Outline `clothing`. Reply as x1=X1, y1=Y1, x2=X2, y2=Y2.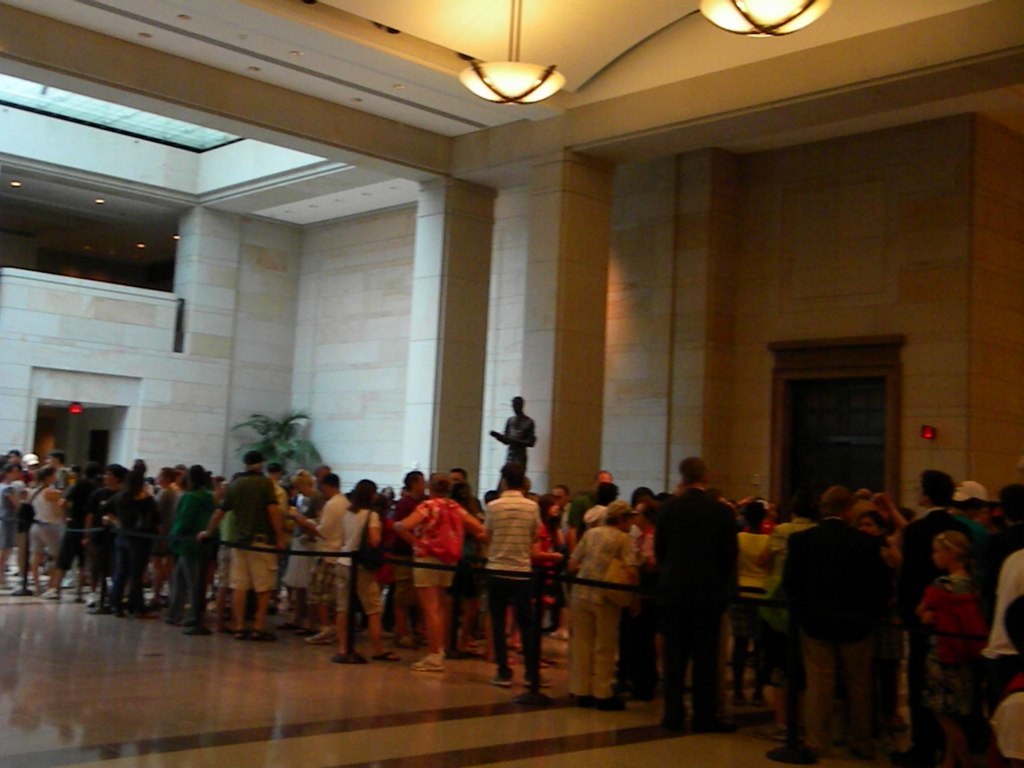
x1=565, y1=485, x2=593, y2=581.
